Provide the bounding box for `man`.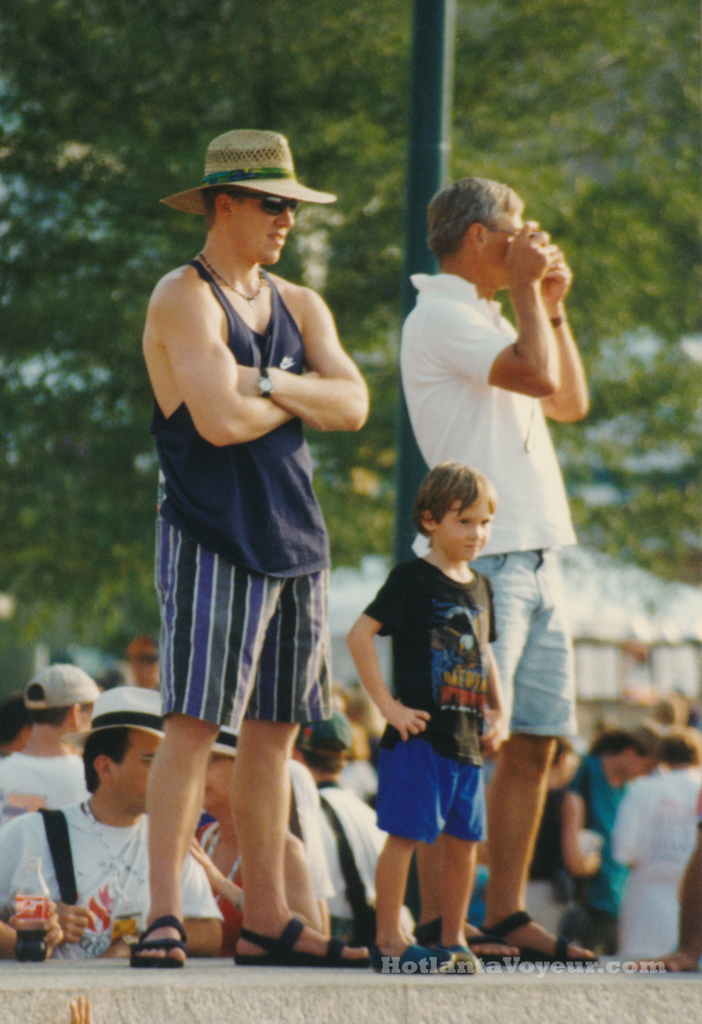
(396,175,588,961).
